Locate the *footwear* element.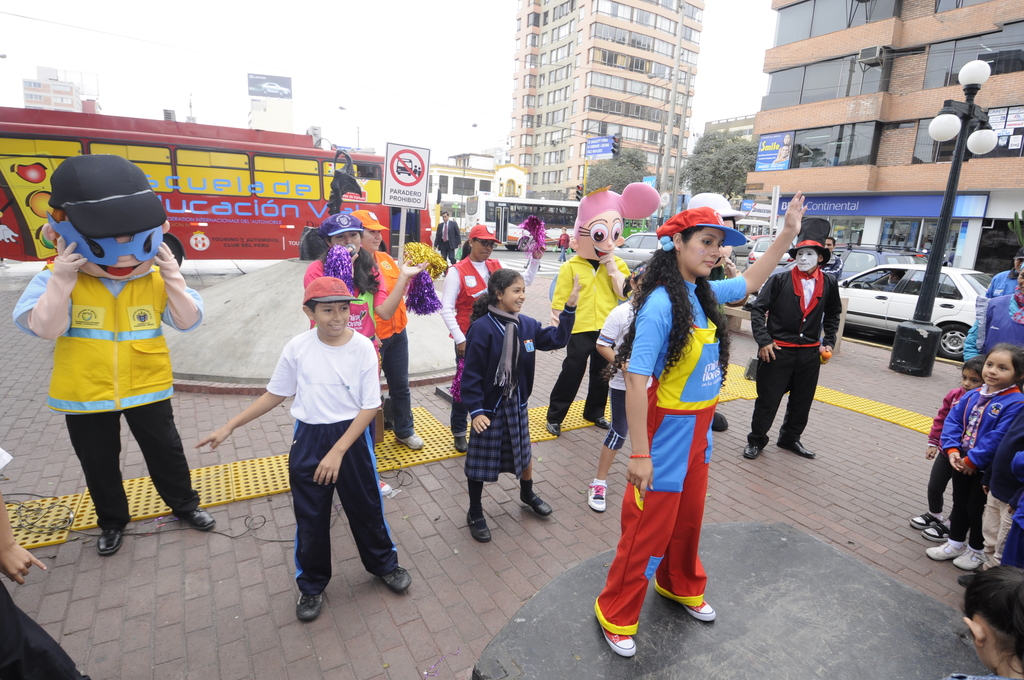
Element bbox: [left=380, top=482, right=391, bottom=496].
